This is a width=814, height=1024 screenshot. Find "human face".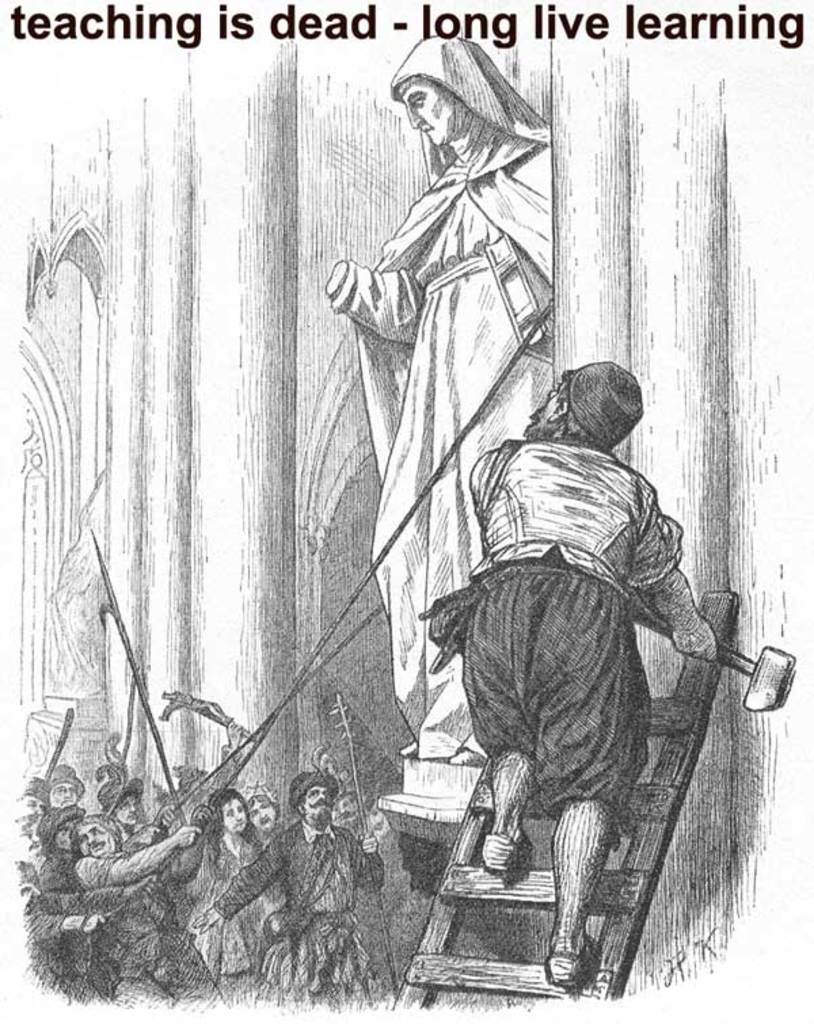
Bounding box: 398:79:467:149.
